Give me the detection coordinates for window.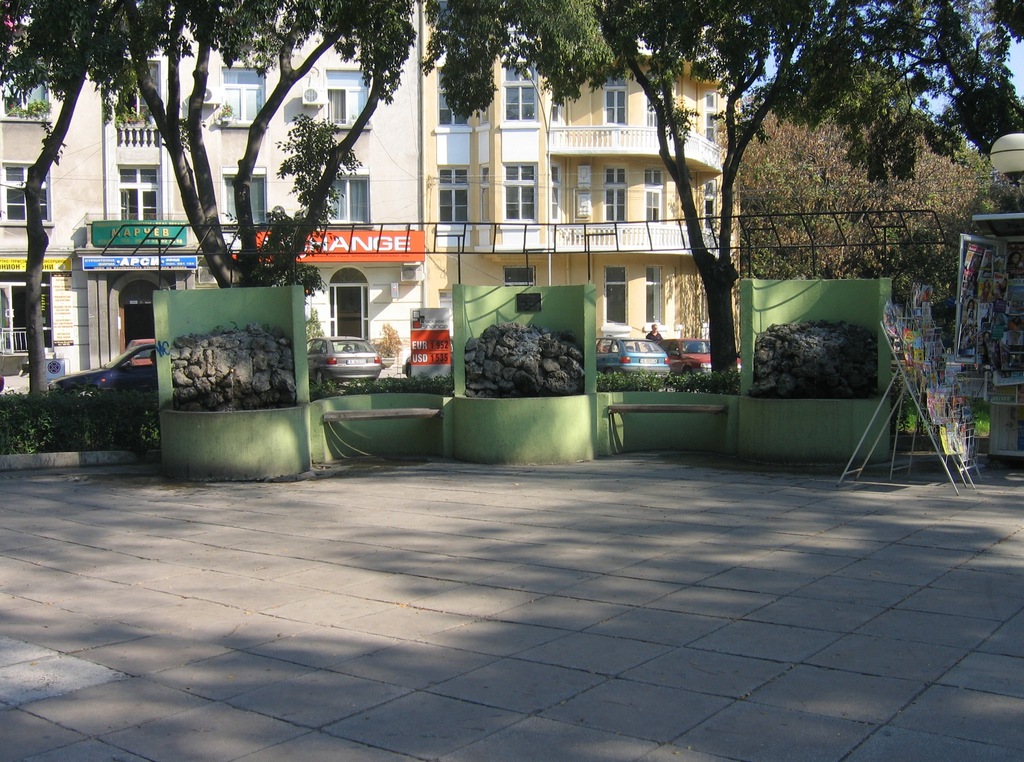
bbox=(221, 57, 275, 118).
